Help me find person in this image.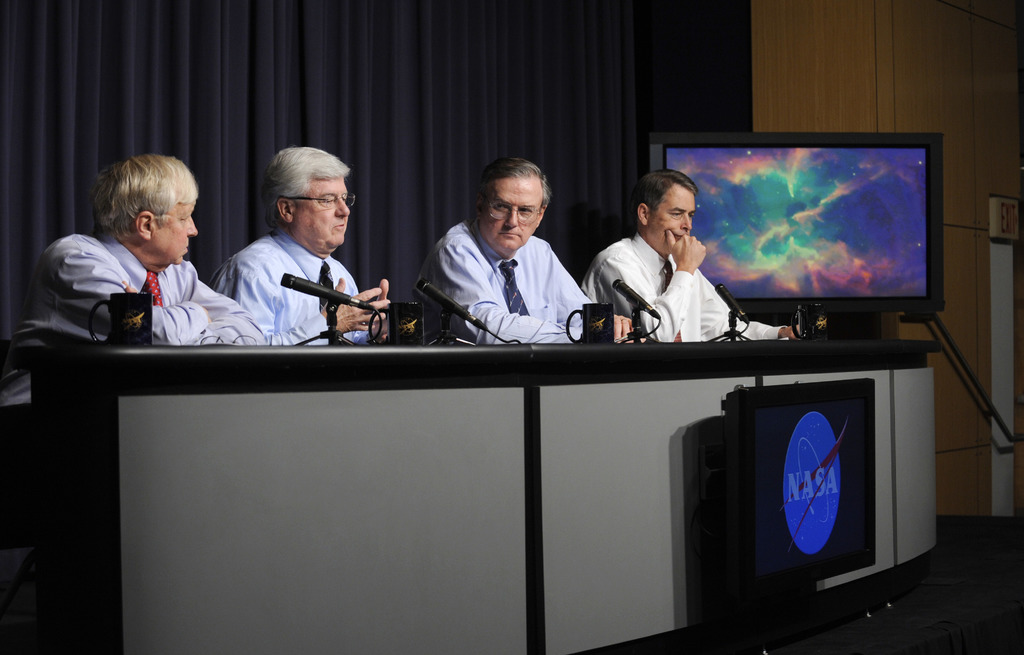
Found it: bbox=[8, 158, 274, 433].
